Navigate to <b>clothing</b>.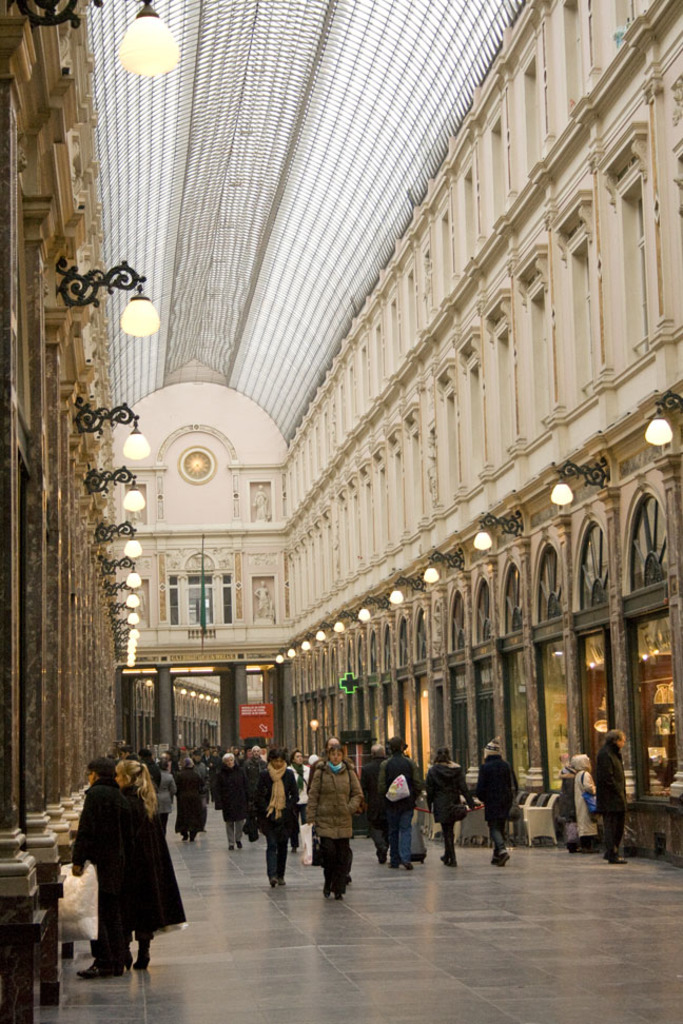
Navigation target: [x1=74, y1=777, x2=147, y2=959].
